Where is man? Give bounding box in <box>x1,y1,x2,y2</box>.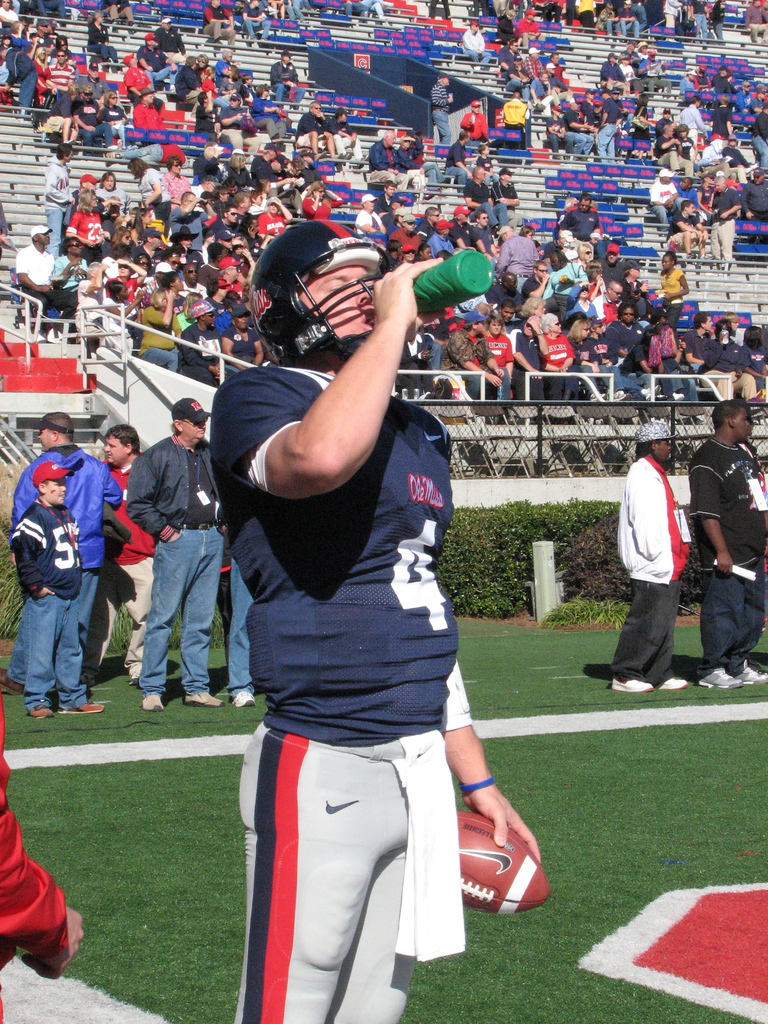
<box>375,182,394,211</box>.
